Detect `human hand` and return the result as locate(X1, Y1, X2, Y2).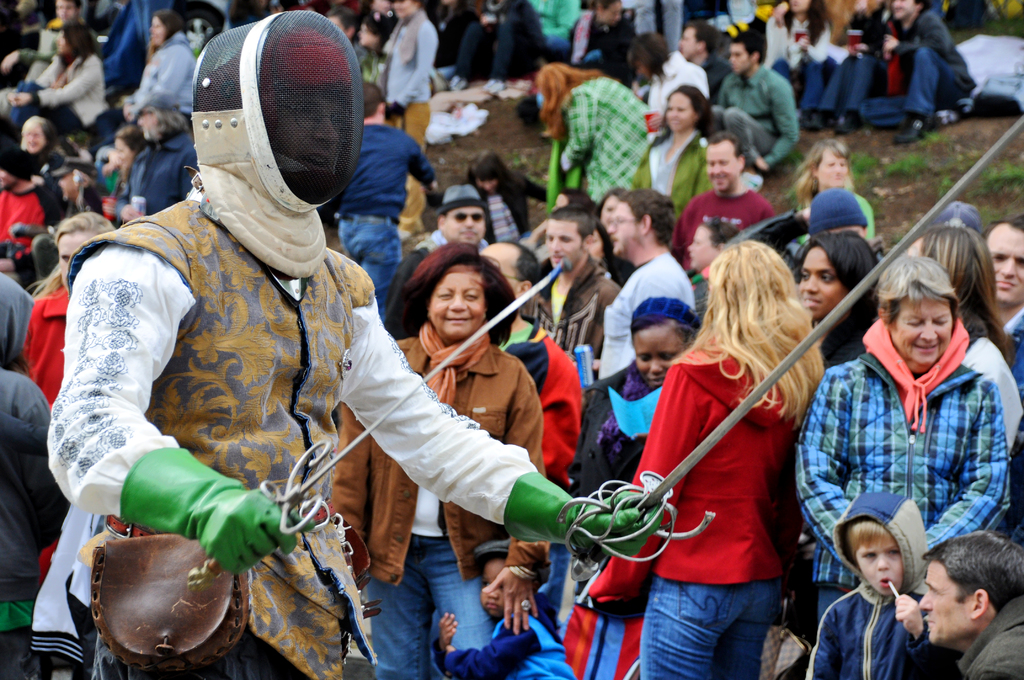
locate(190, 487, 317, 580).
